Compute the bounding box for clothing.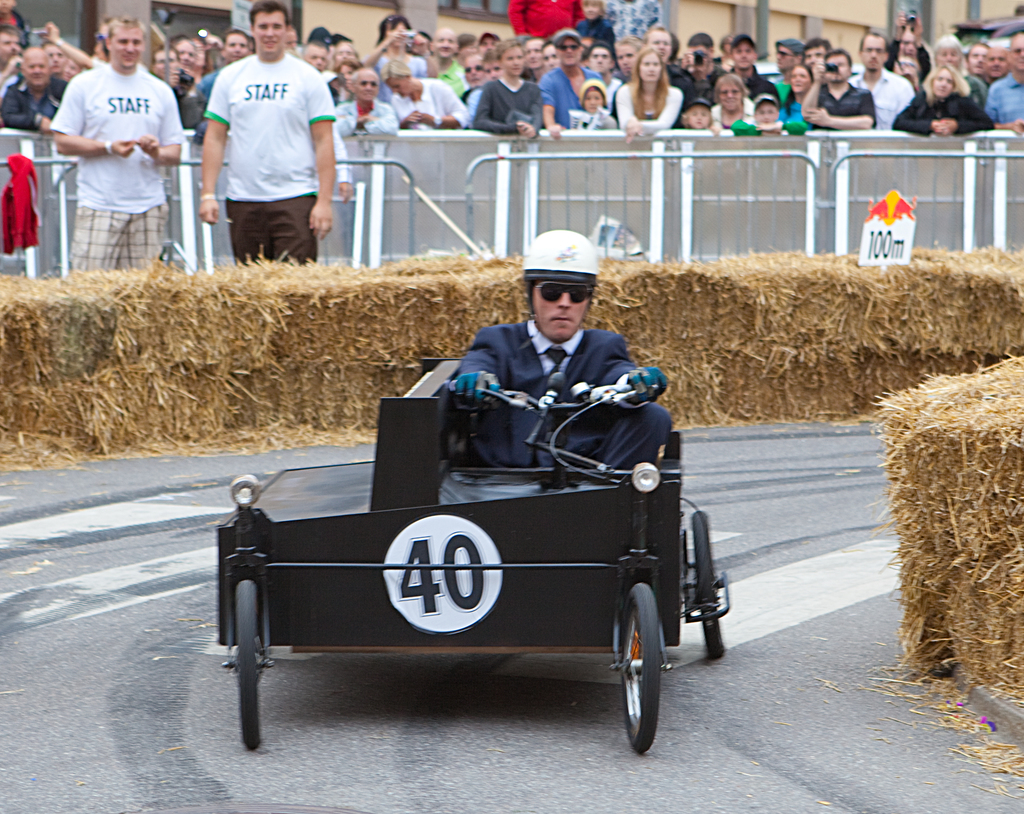
detection(615, 70, 685, 129).
